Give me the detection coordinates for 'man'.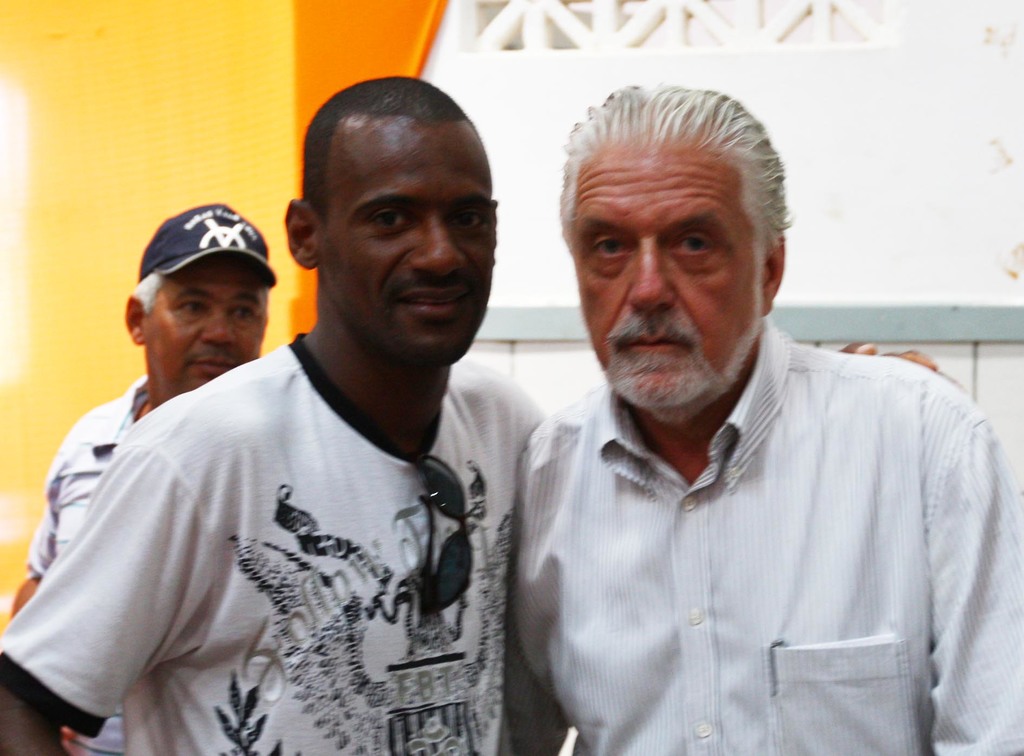
box(0, 74, 963, 755).
